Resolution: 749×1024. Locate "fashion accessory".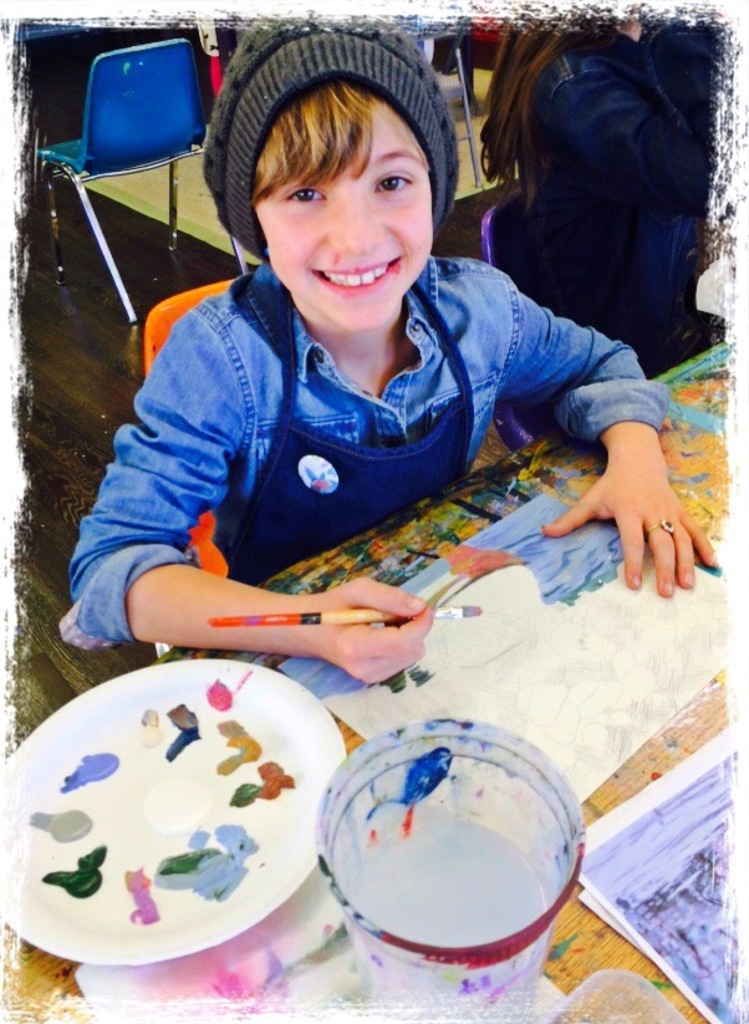
locate(202, 20, 459, 259).
